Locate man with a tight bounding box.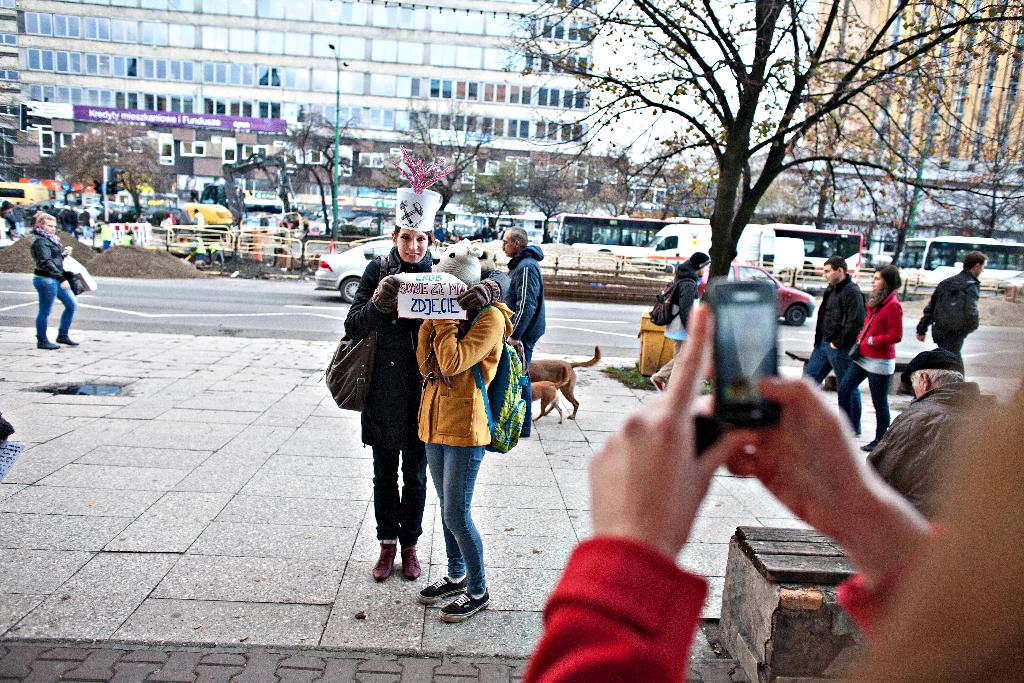
Rect(857, 341, 988, 465).
